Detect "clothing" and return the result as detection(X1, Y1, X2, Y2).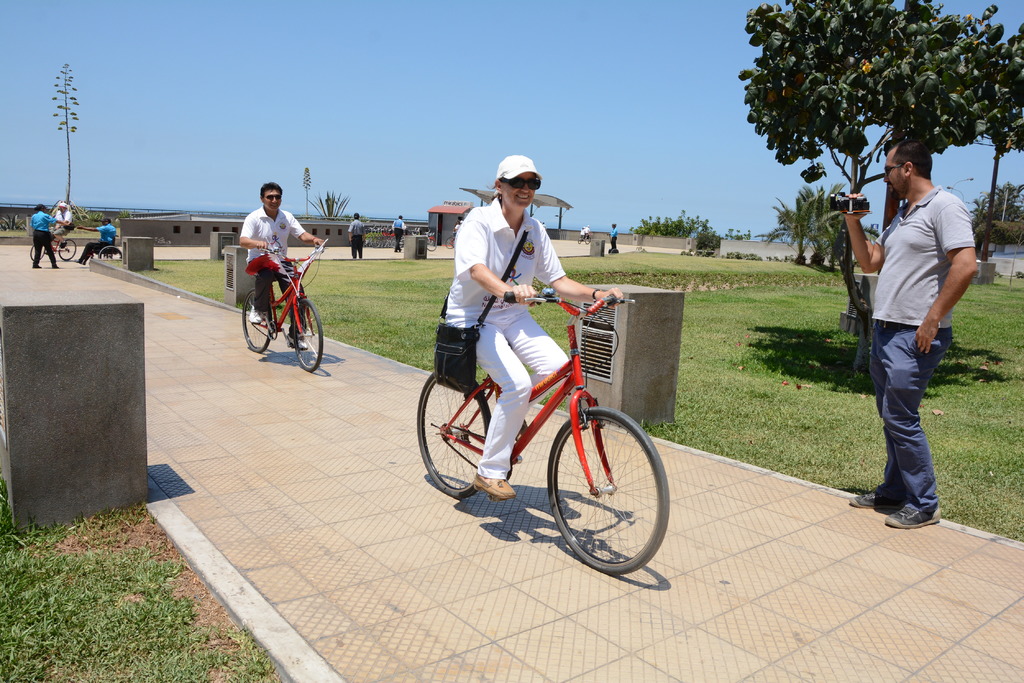
detection(850, 133, 979, 504).
